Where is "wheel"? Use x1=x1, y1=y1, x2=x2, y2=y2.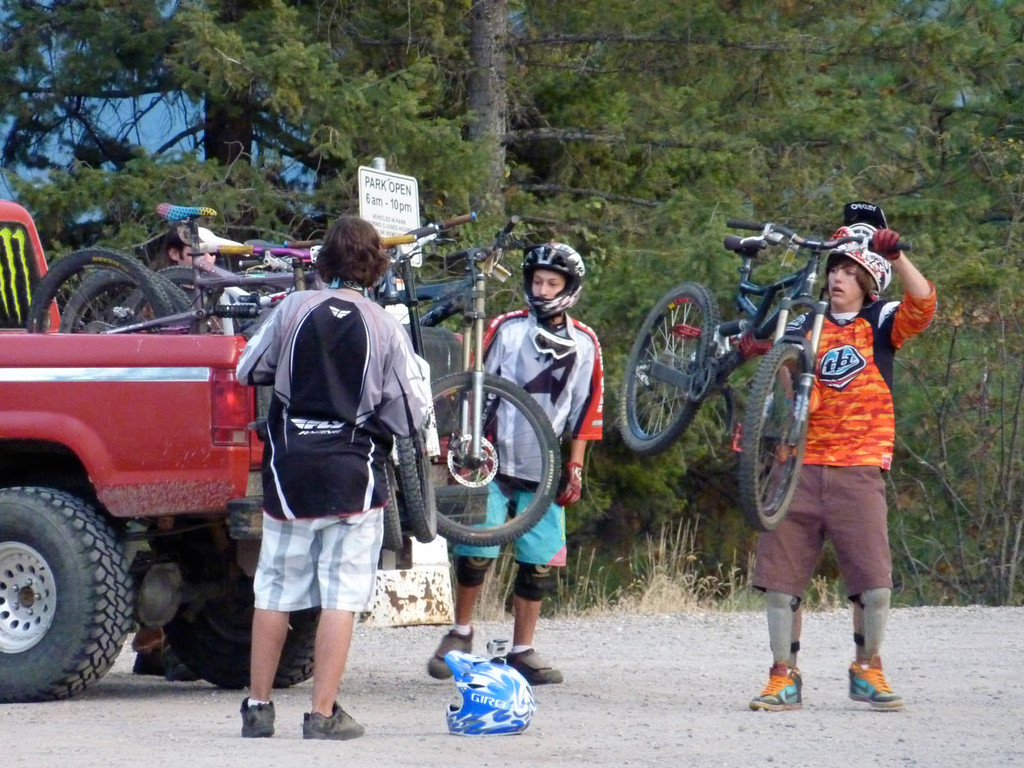
x1=735, y1=334, x2=819, y2=535.
